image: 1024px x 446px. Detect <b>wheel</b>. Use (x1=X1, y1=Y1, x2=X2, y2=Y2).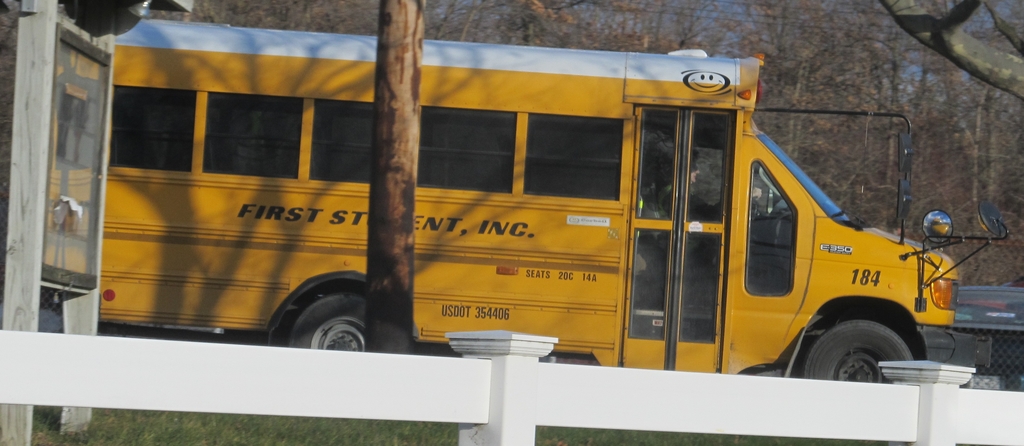
(x1=284, y1=276, x2=362, y2=338).
